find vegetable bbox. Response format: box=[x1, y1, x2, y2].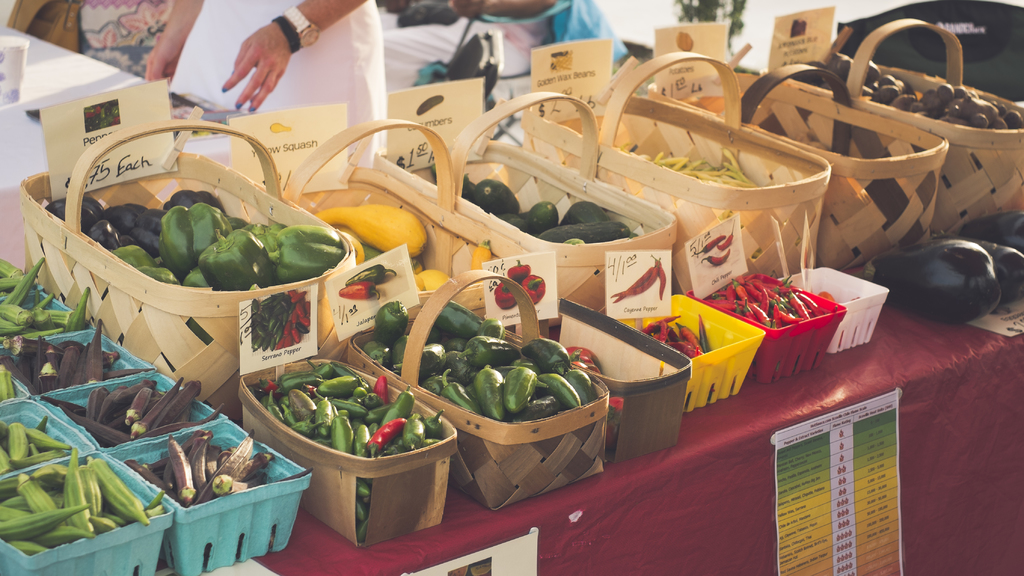
box=[956, 212, 1023, 254].
